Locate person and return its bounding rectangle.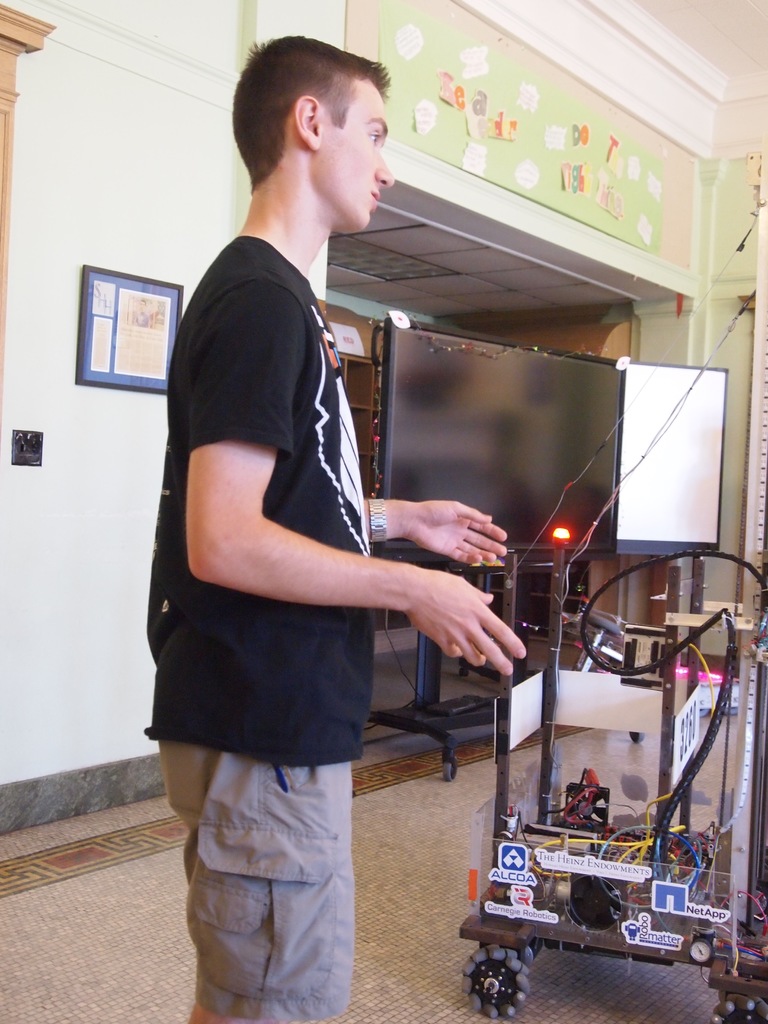
154 45 484 1001.
